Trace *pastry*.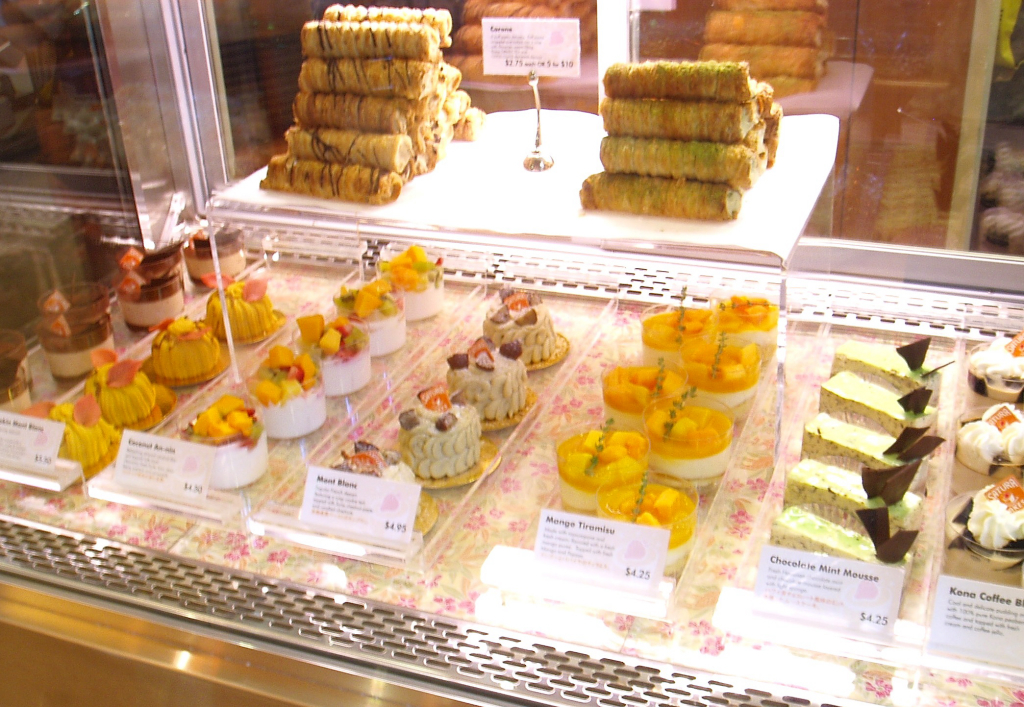
Traced to [left=772, top=505, right=913, bottom=559].
